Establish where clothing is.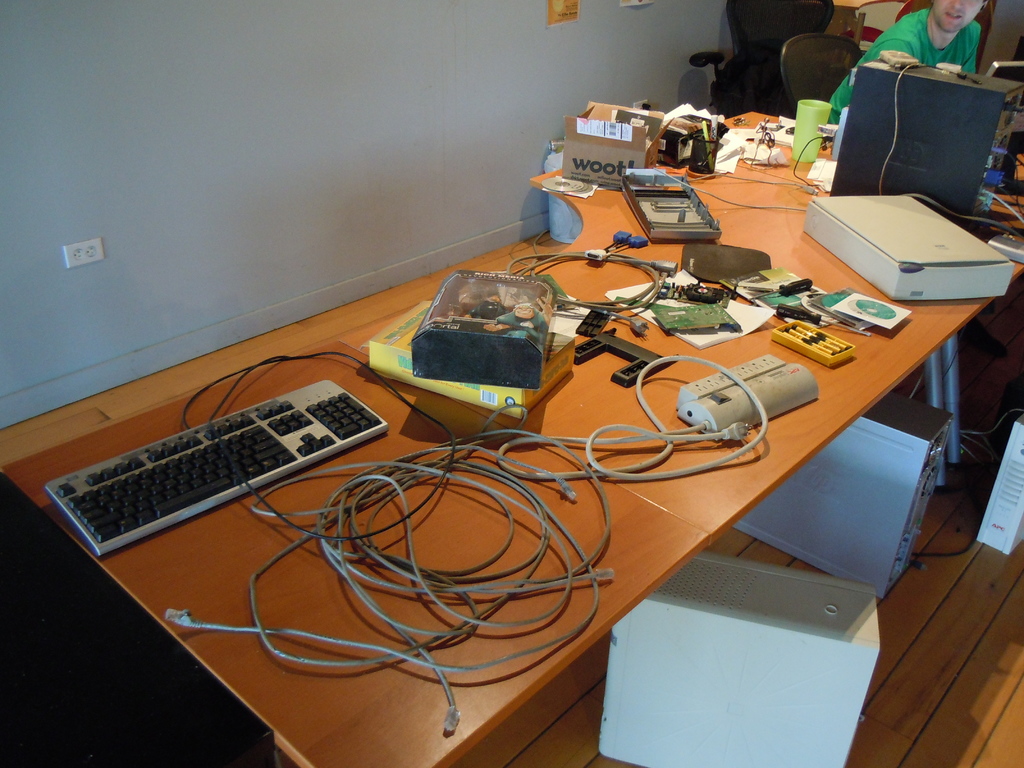
Established at 824,0,1009,136.
